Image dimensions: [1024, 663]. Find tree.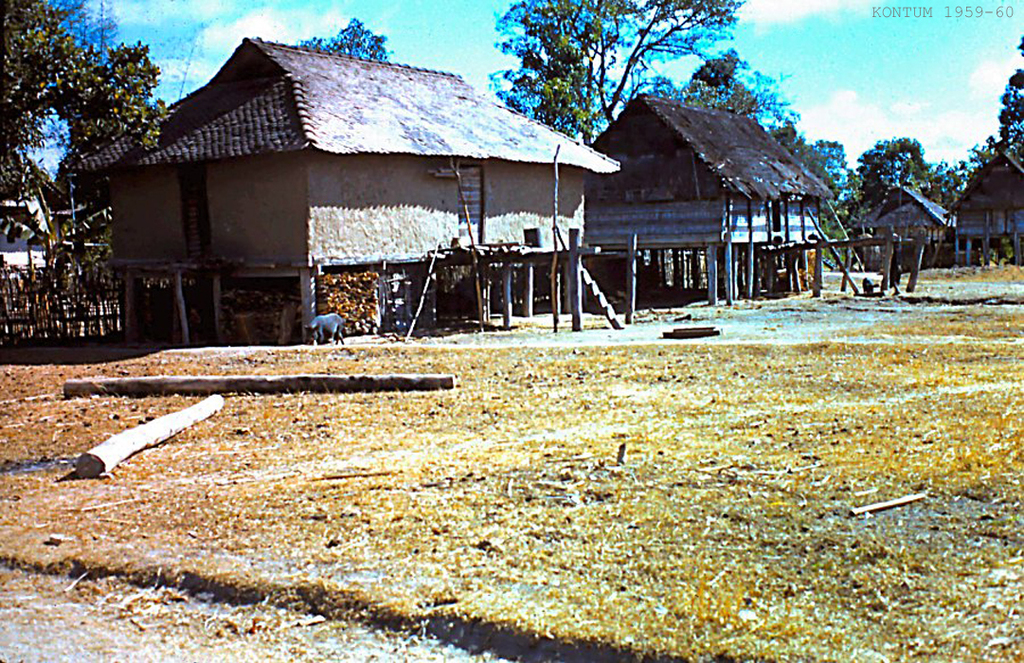
l=978, t=40, r=1023, b=166.
